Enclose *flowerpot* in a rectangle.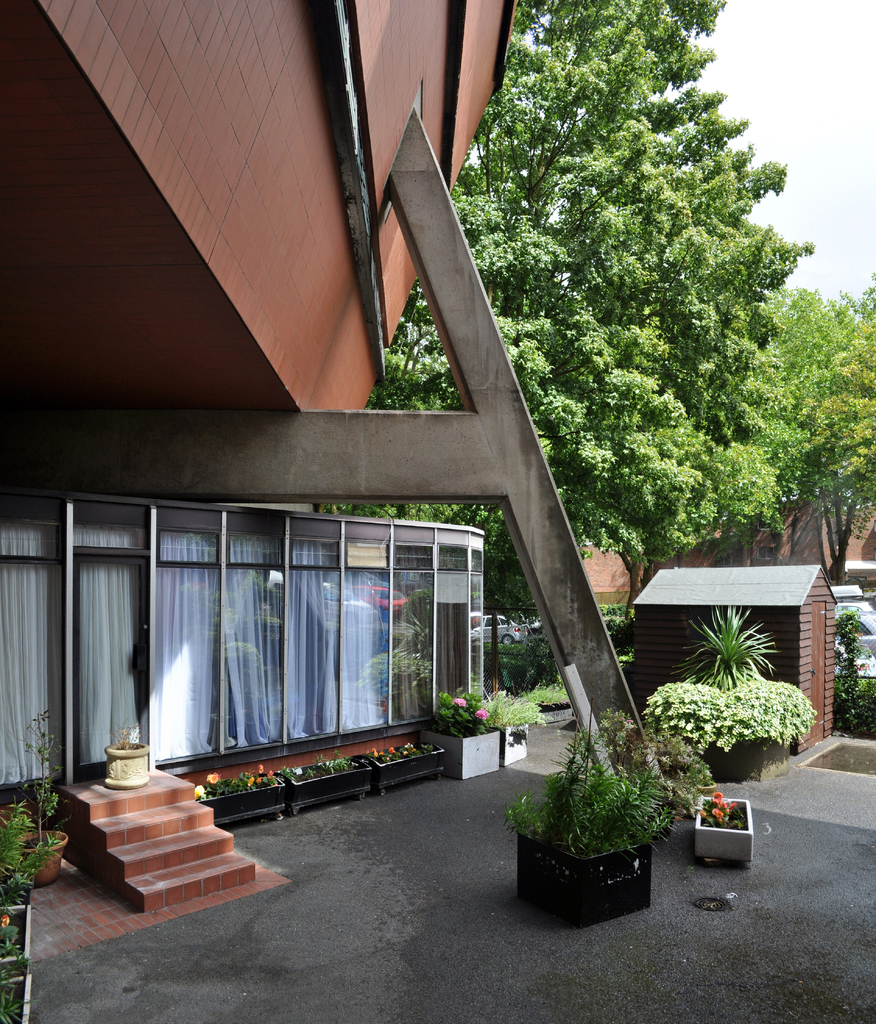
l=270, t=765, r=373, b=816.
